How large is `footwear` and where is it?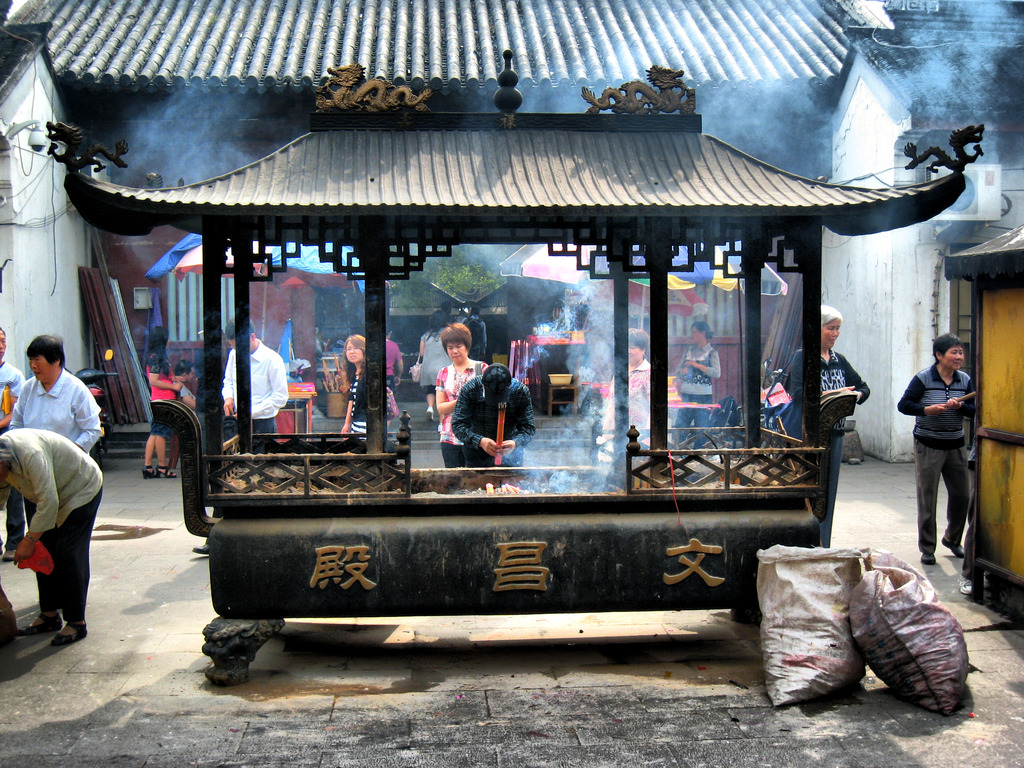
Bounding box: x1=155, y1=464, x2=177, y2=479.
